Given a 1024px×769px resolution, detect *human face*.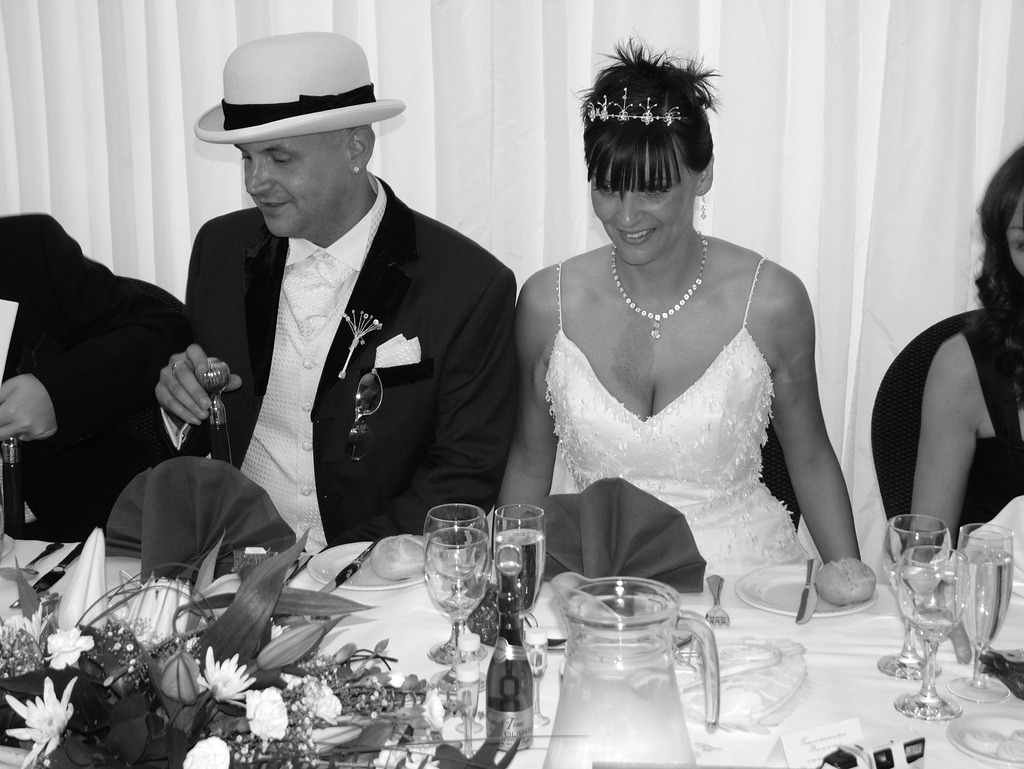
230, 127, 348, 240.
